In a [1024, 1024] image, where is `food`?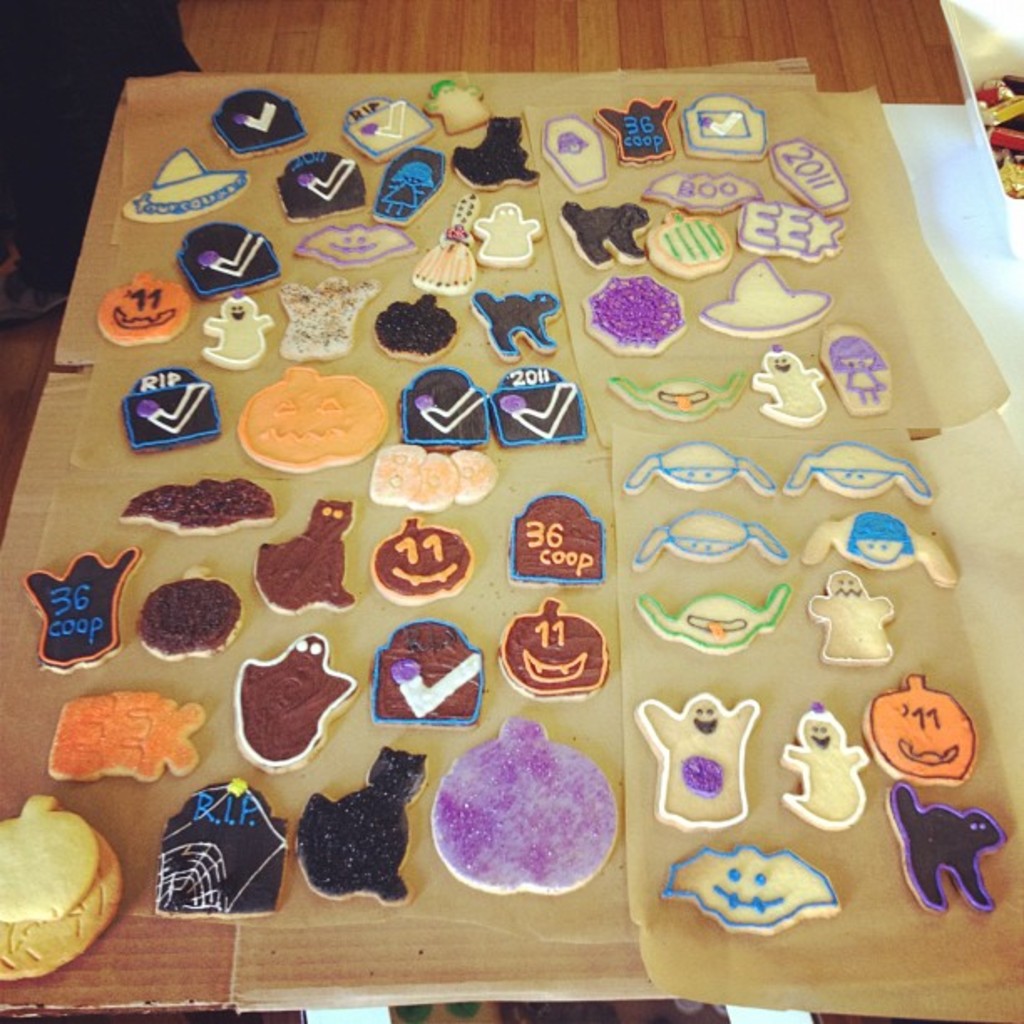
x1=621, y1=435, x2=781, y2=497.
